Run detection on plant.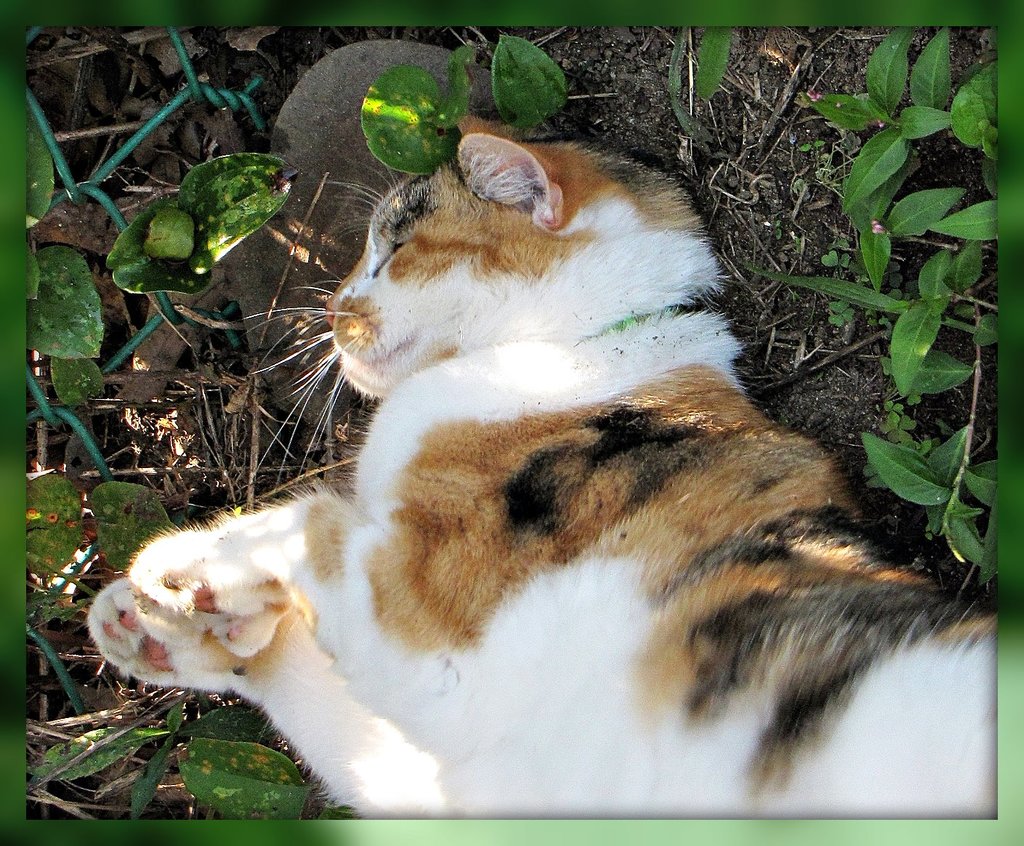
Result: x1=30, y1=701, x2=316, y2=831.
